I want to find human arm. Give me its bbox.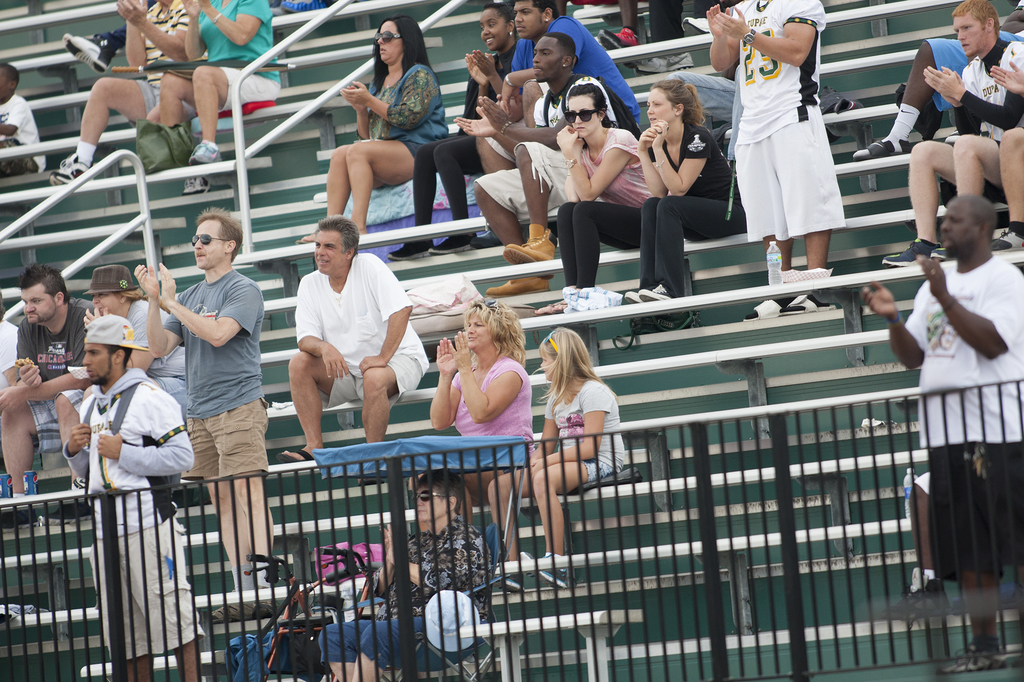
[122,0,158,72].
